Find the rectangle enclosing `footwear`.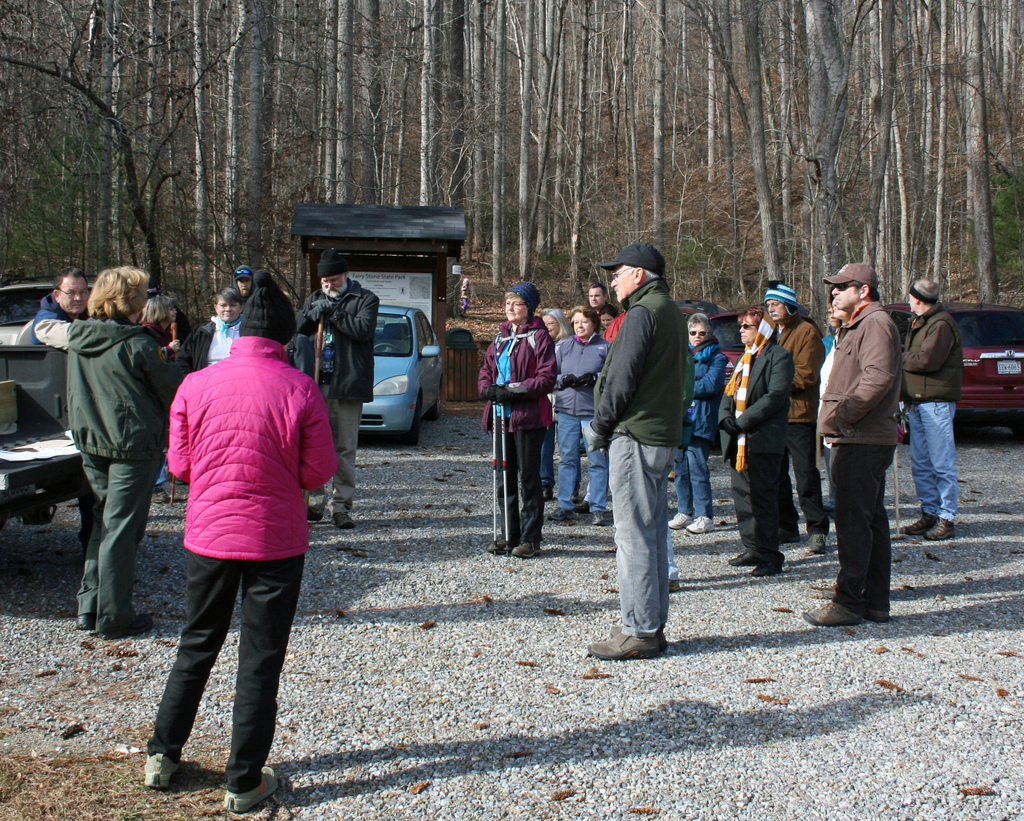
detection(926, 513, 964, 543).
